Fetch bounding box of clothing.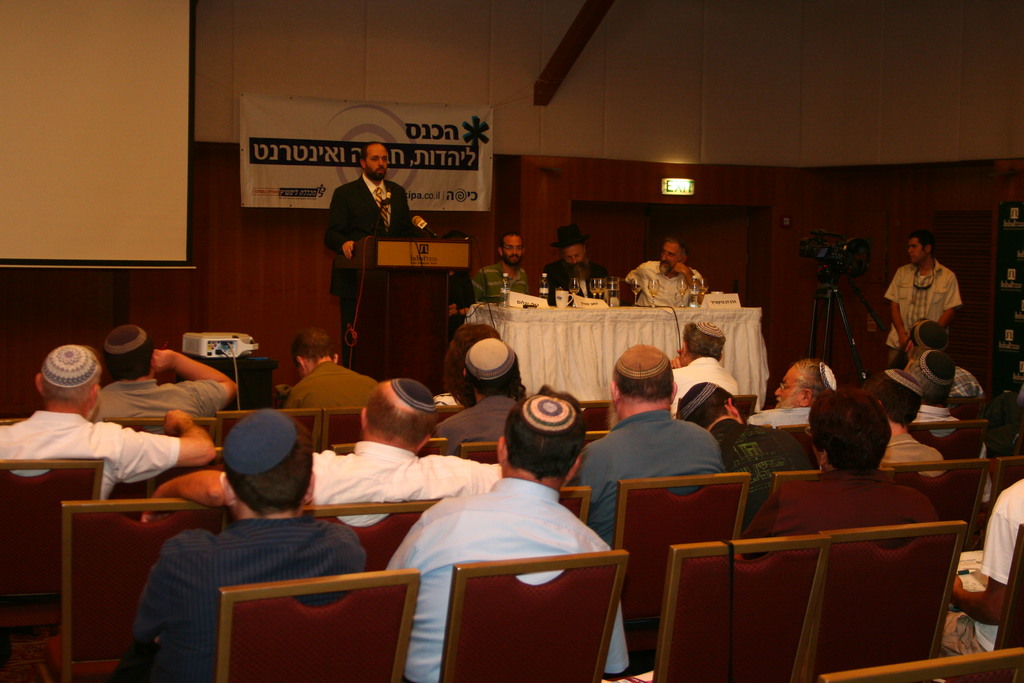
Bbox: pyautogui.locateOnScreen(91, 378, 225, 422).
